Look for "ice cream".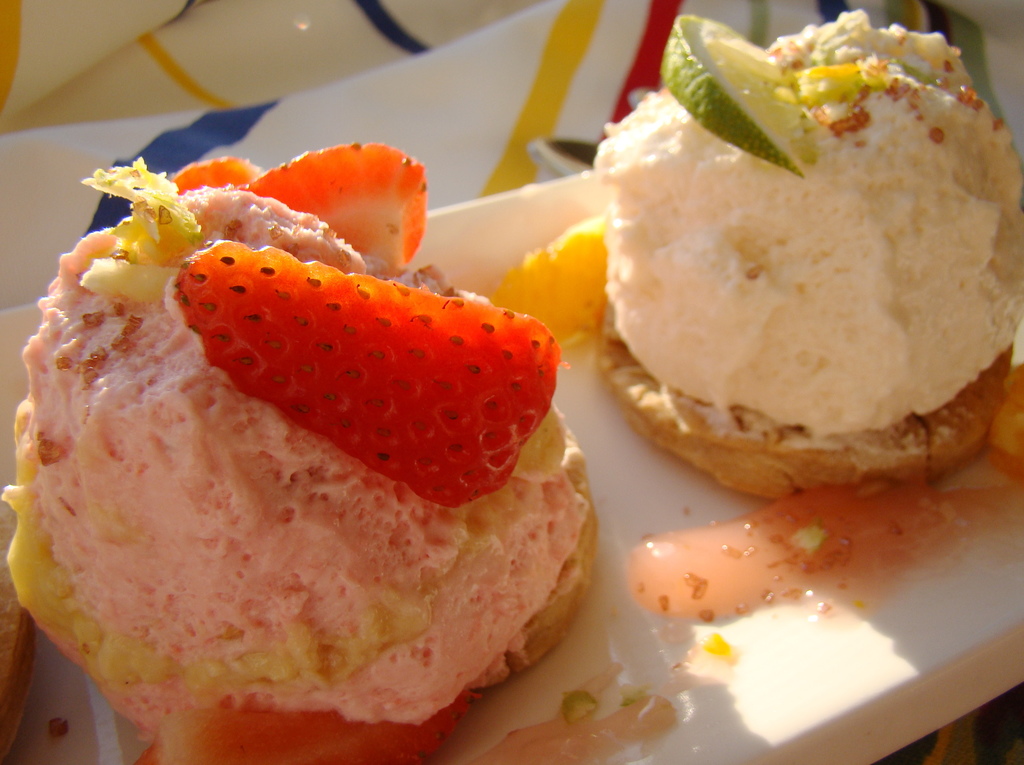
Found: (590,8,1023,487).
